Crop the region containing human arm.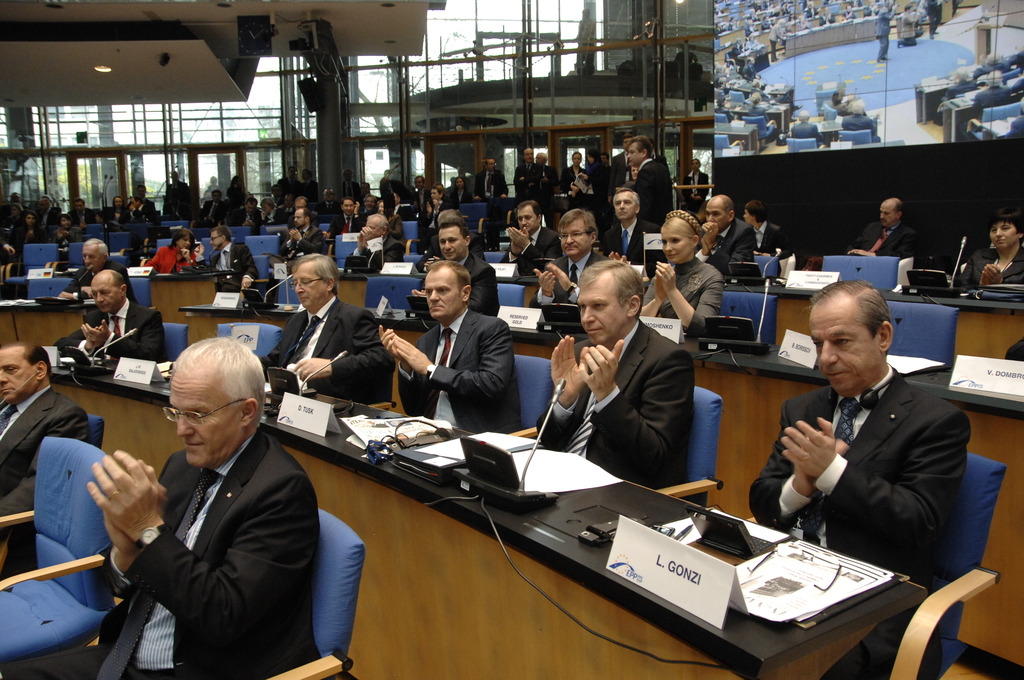
Crop region: bbox=(51, 318, 104, 355).
